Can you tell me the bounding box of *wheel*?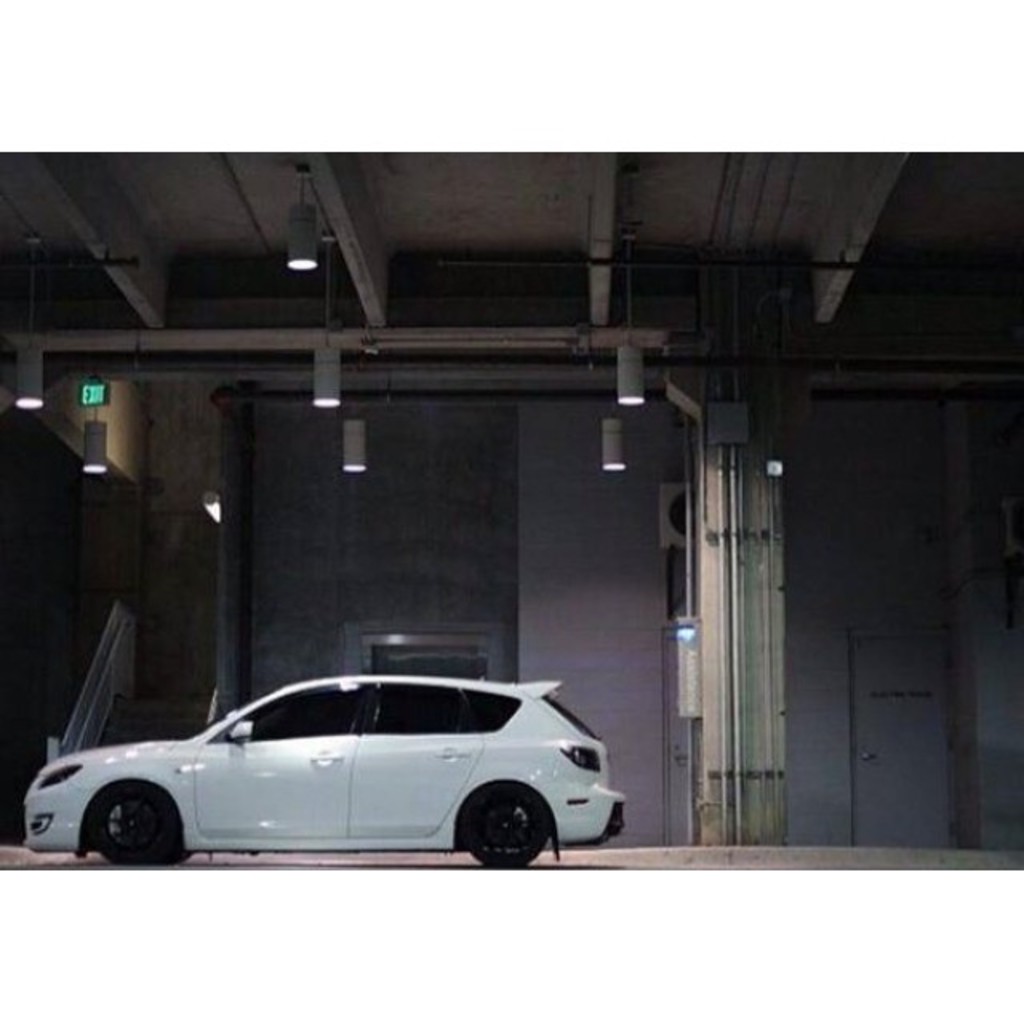
{"x1": 85, "y1": 786, "x2": 181, "y2": 867}.
